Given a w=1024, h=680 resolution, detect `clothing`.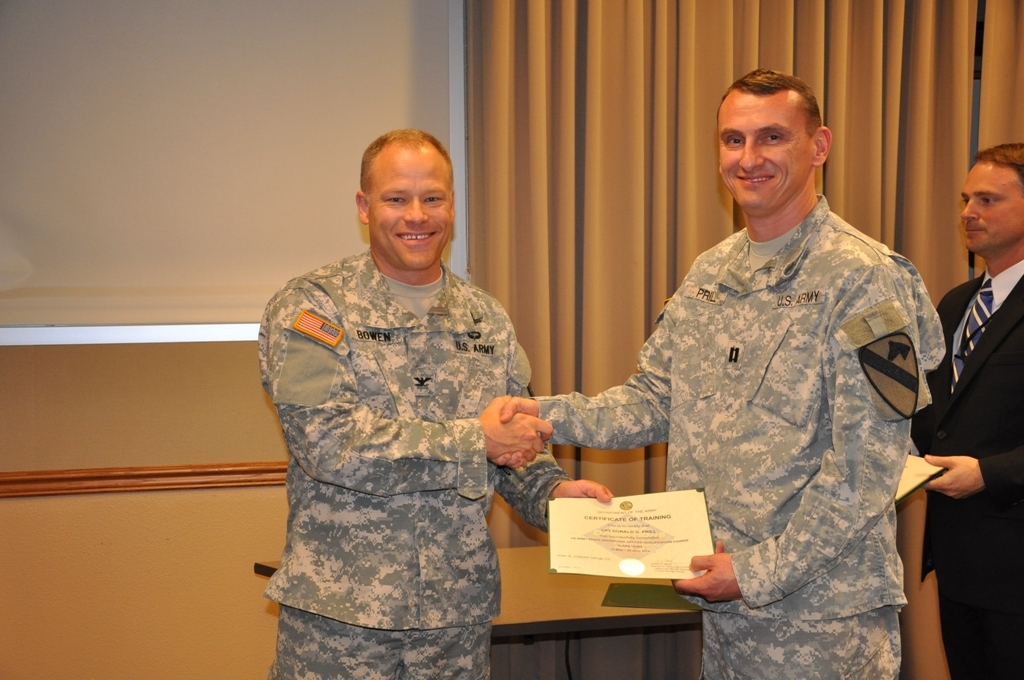
bbox=(251, 184, 557, 679).
